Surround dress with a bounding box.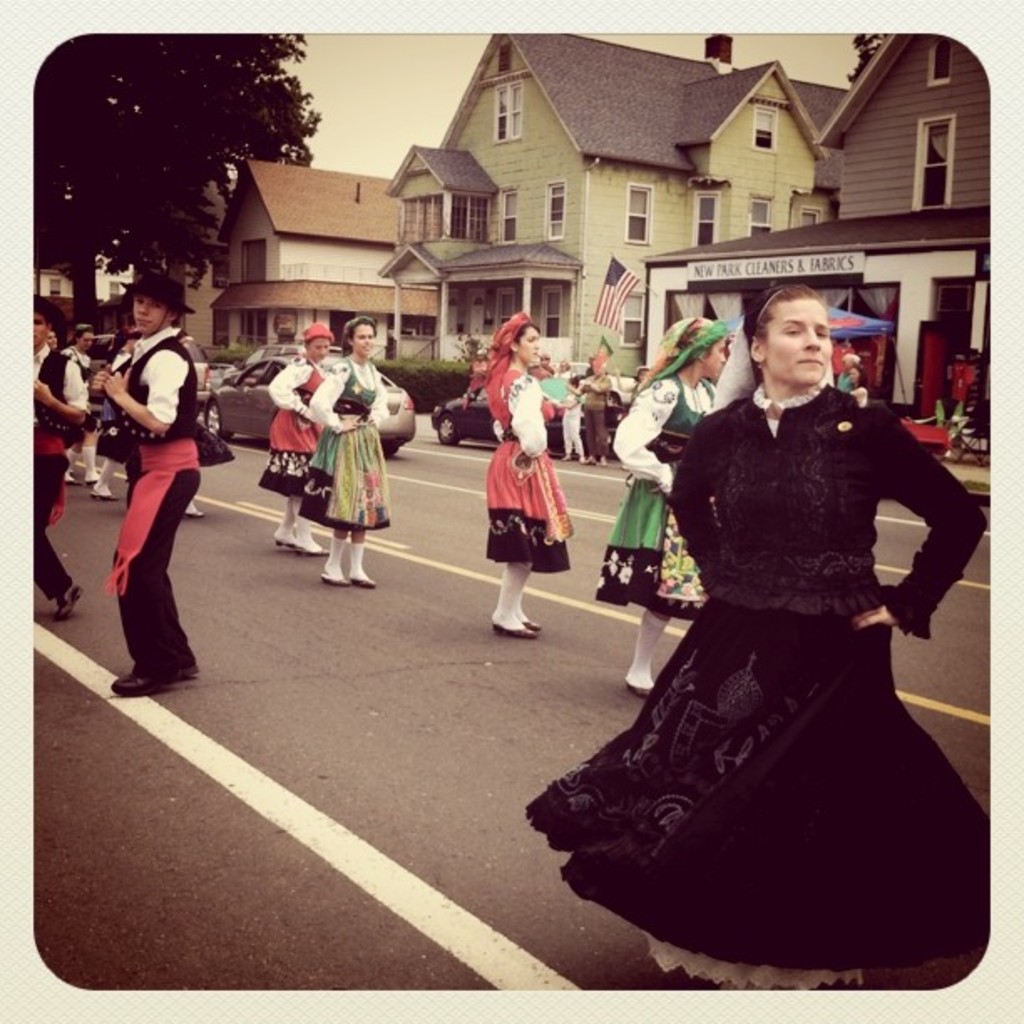
rect(249, 346, 348, 490).
